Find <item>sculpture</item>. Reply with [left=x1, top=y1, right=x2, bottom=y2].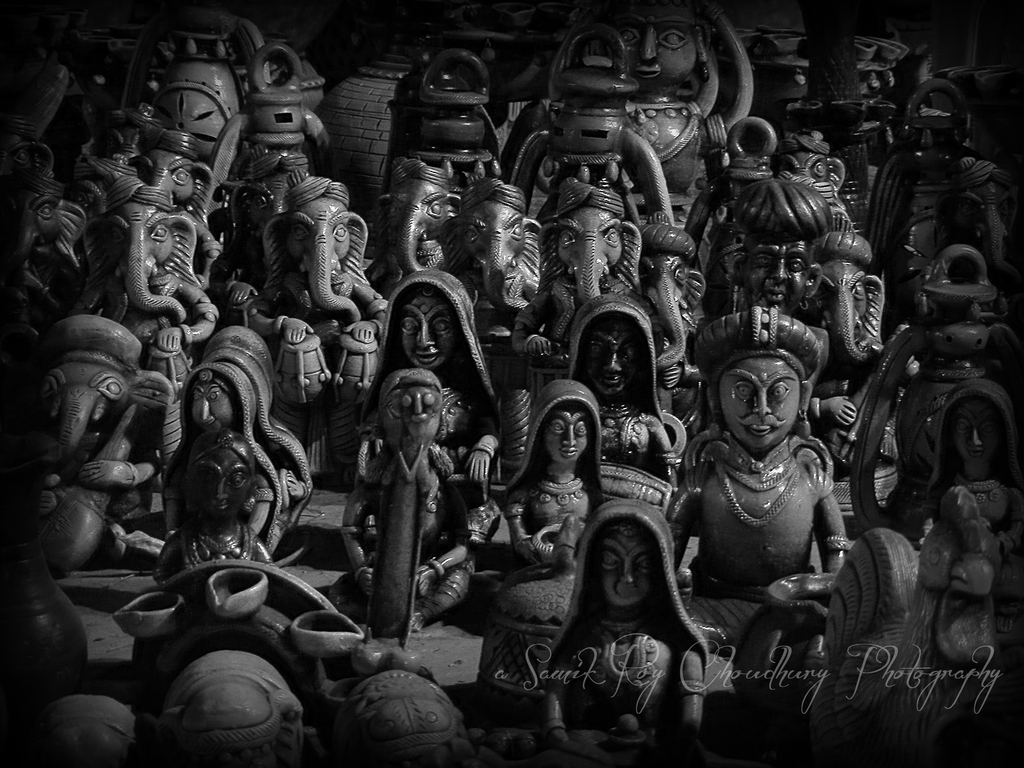
[left=620, top=301, right=847, bottom=612].
